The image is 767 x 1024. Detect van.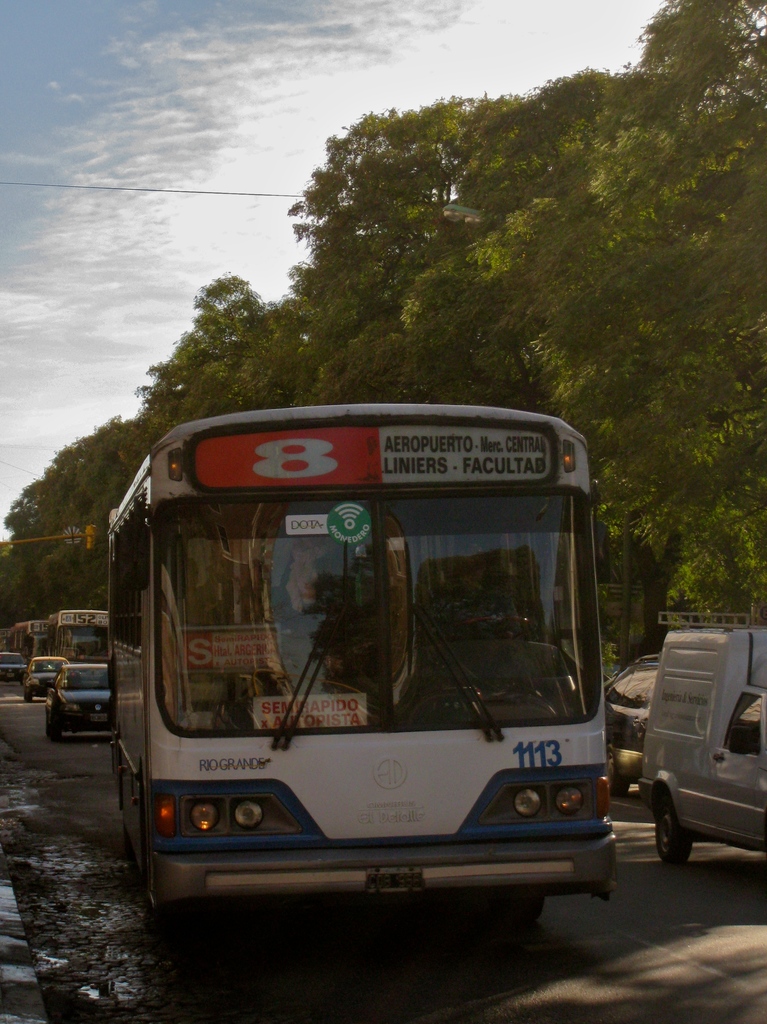
Detection: (left=622, top=609, right=766, bottom=867).
